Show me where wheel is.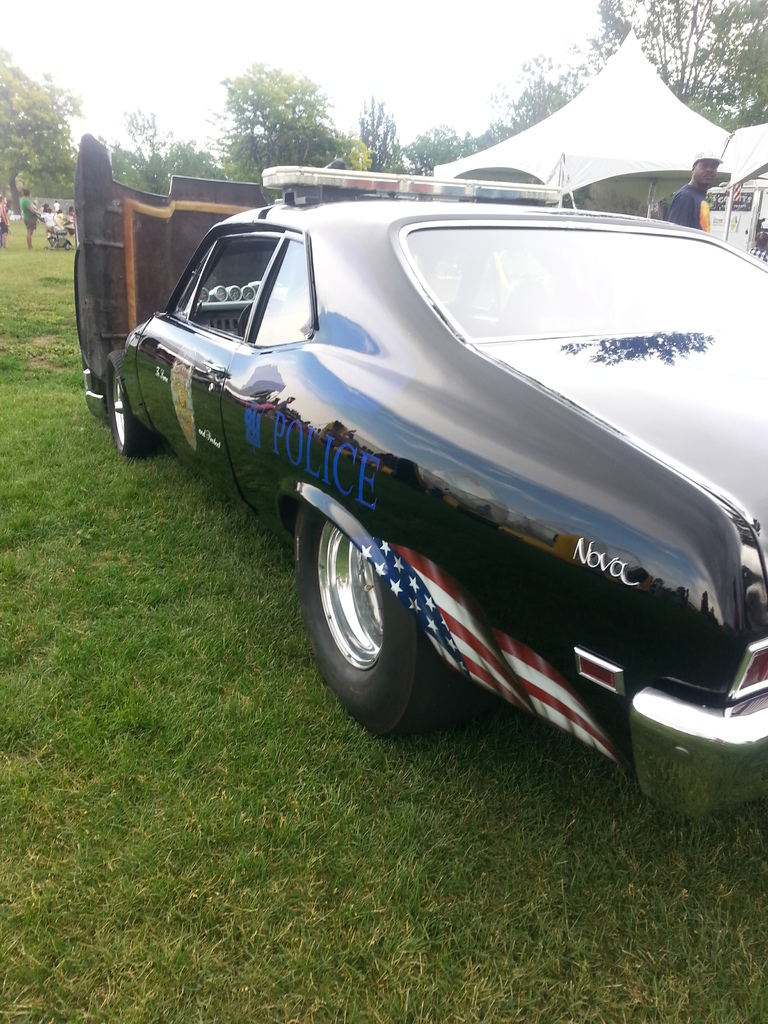
wheel is at pyautogui.locateOnScreen(109, 350, 163, 454).
